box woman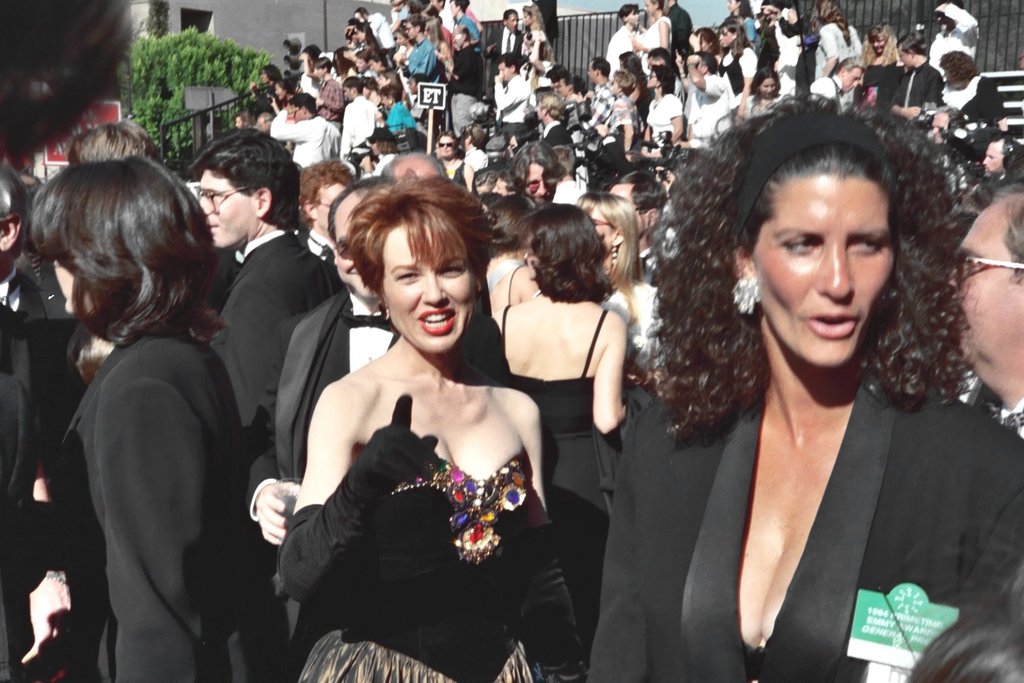
492:204:632:680
